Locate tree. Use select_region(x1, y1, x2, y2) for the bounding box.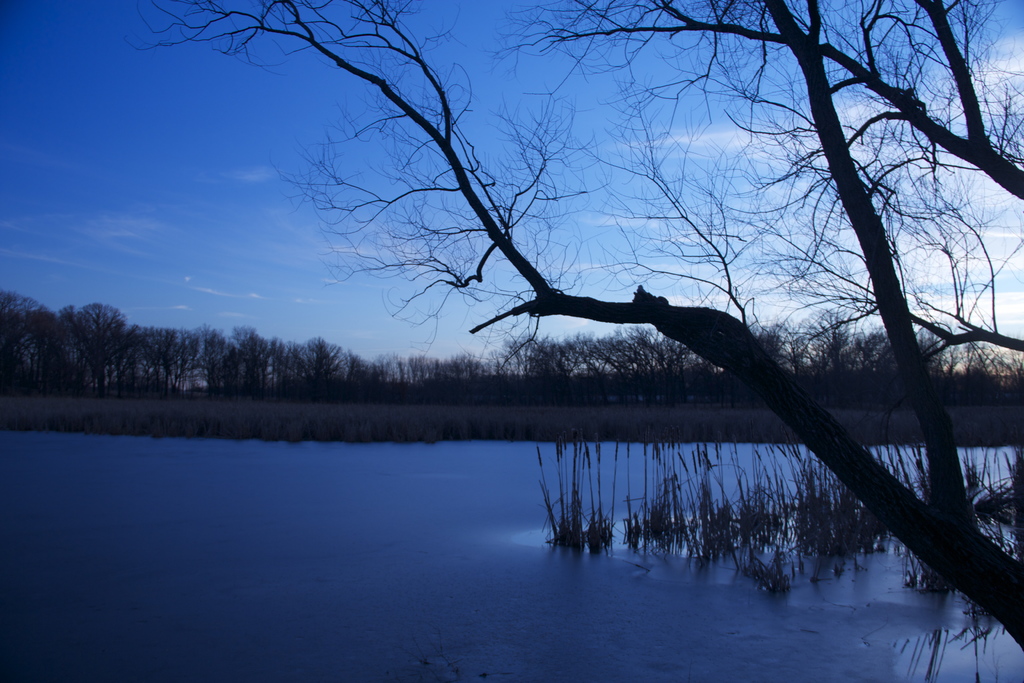
select_region(751, 309, 893, 379).
